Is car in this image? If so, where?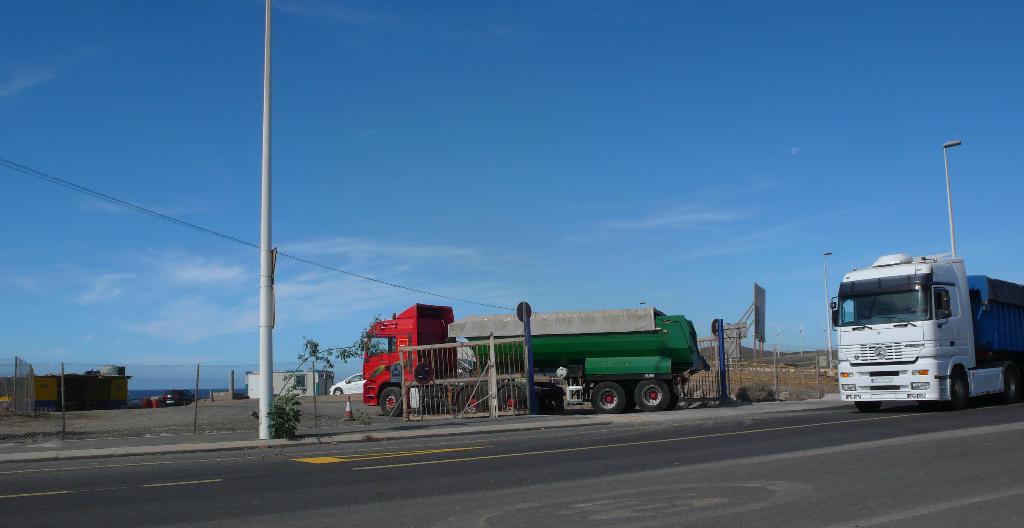
Yes, at <bbox>330, 372, 362, 397</bbox>.
